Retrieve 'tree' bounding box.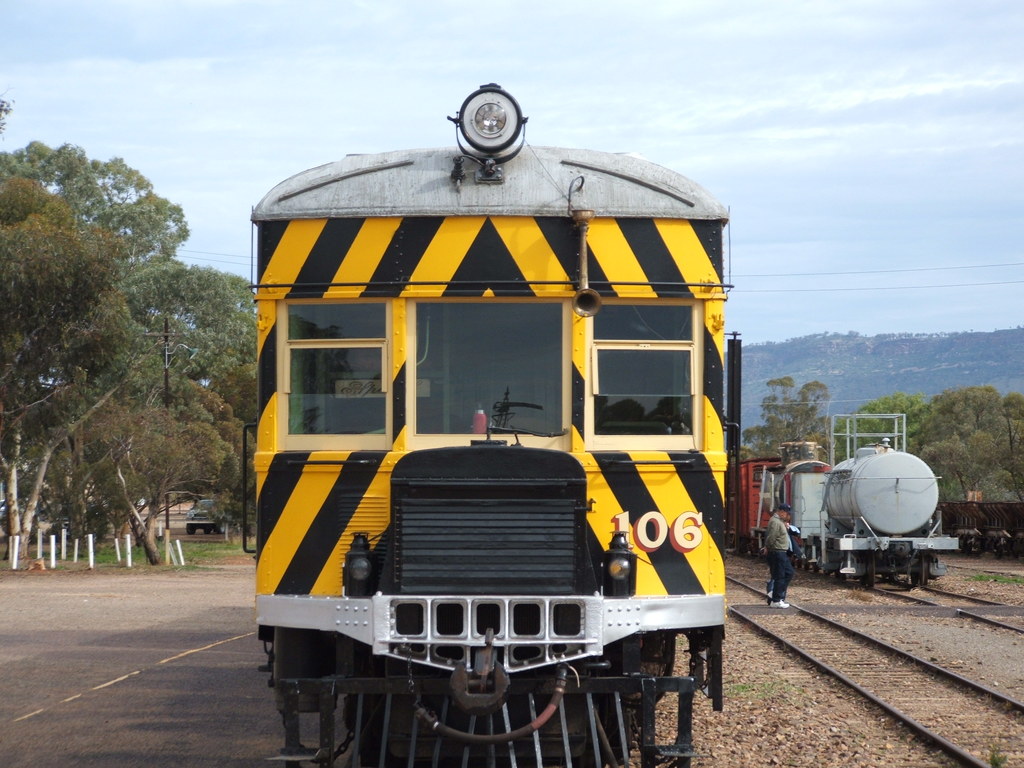
Bounding box: Rect(149, 263, 268, 452).
